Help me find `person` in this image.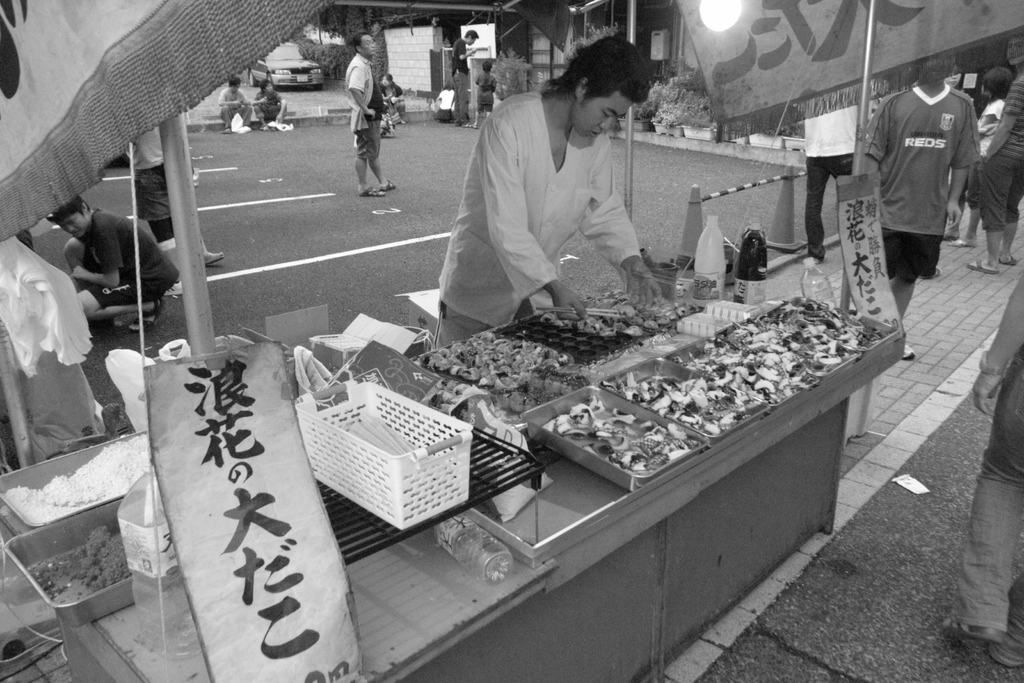
Found it: <bbox>433, 76, 457, 124</bbox>.
